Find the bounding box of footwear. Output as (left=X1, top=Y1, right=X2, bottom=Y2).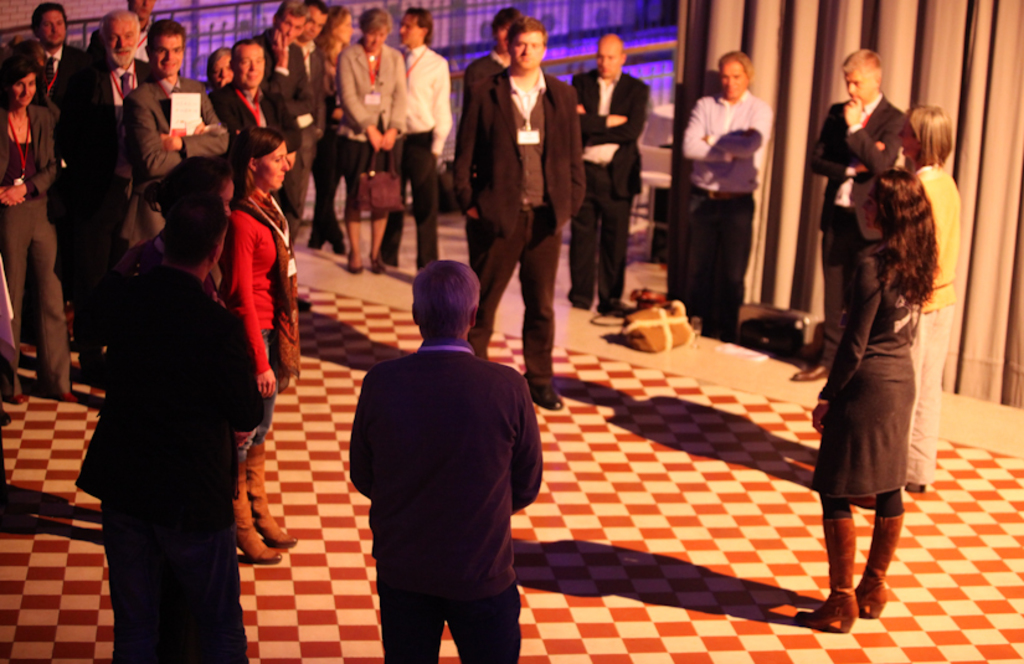
(left=797, top=510, right=860, bottom=635).
